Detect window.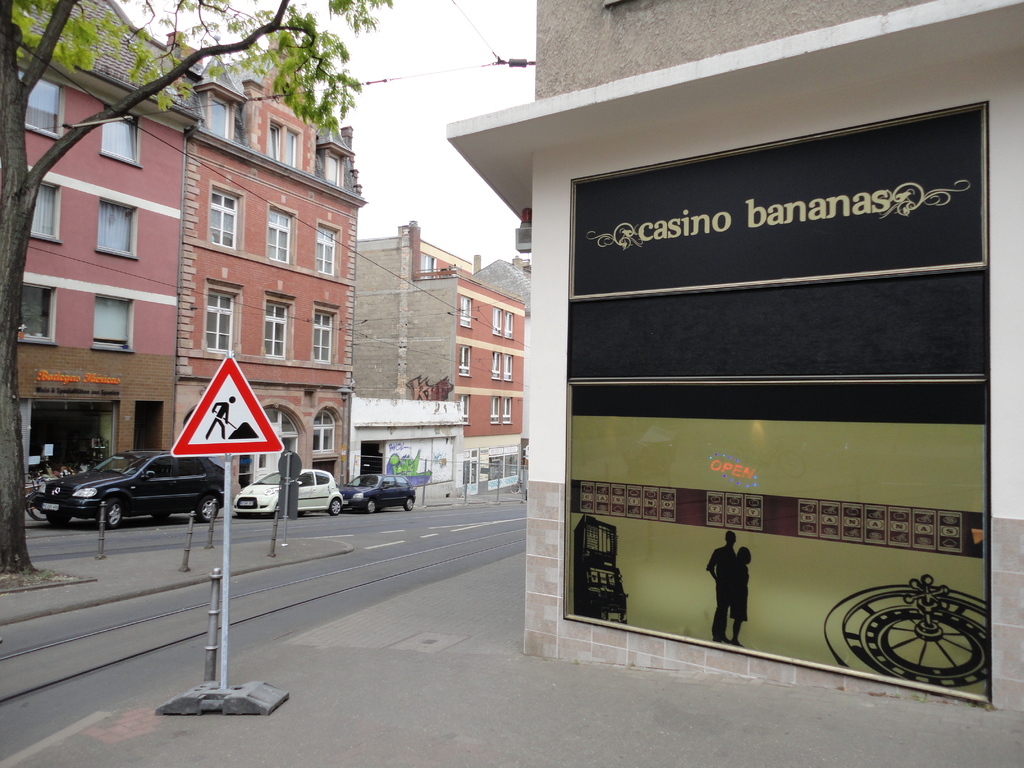
Detected at select_region(505, 315, 511, 337).
